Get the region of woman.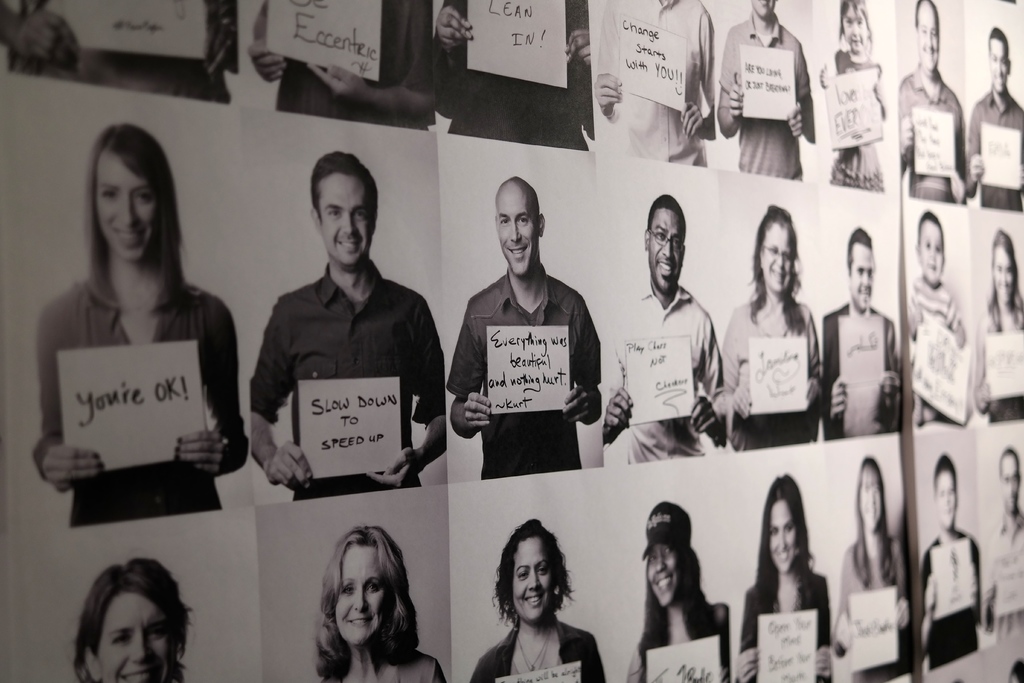
bbox=[624, 502, 736, 682].
